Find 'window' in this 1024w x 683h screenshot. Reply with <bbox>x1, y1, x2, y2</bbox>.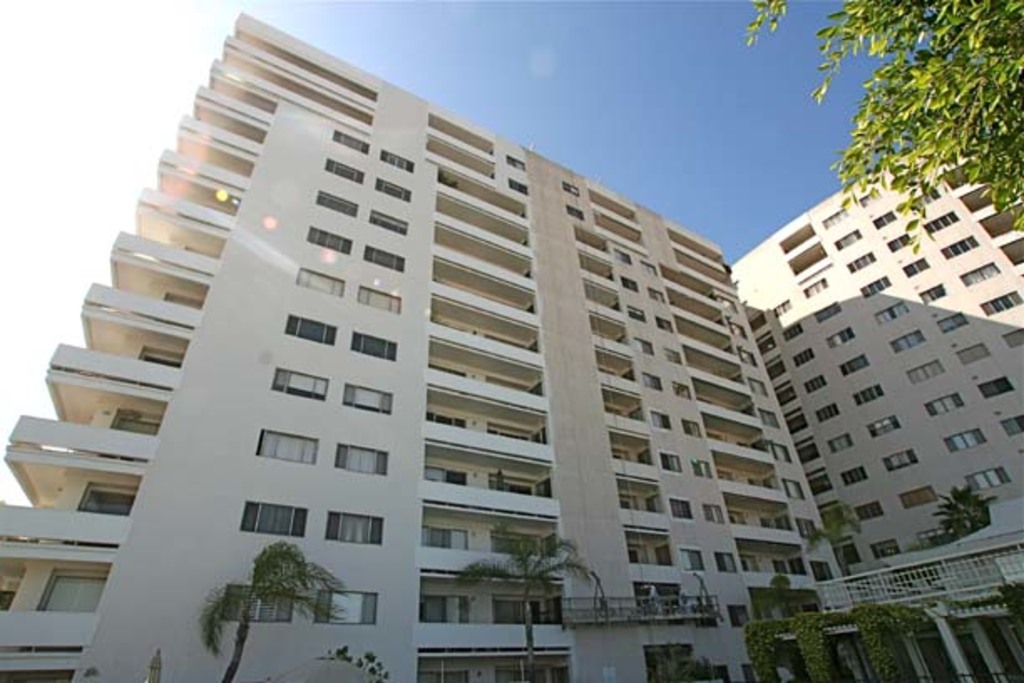
<bbox>892, 328, 922, 353</bbox>.
